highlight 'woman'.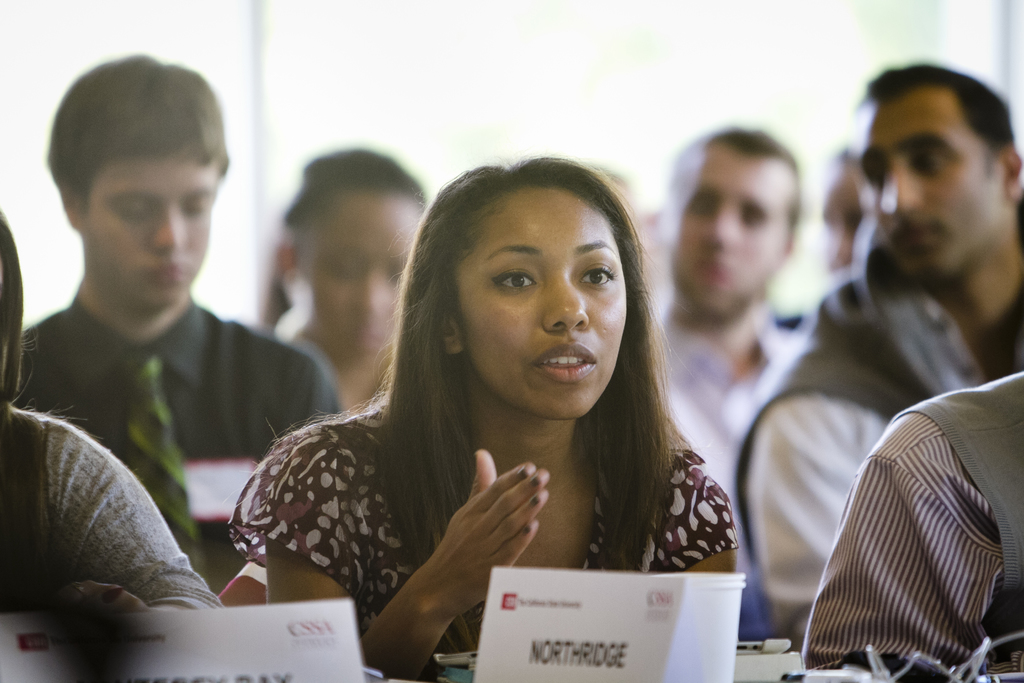
Highlighted region: [x1=214, y1=173, x2=770, y2=665].
